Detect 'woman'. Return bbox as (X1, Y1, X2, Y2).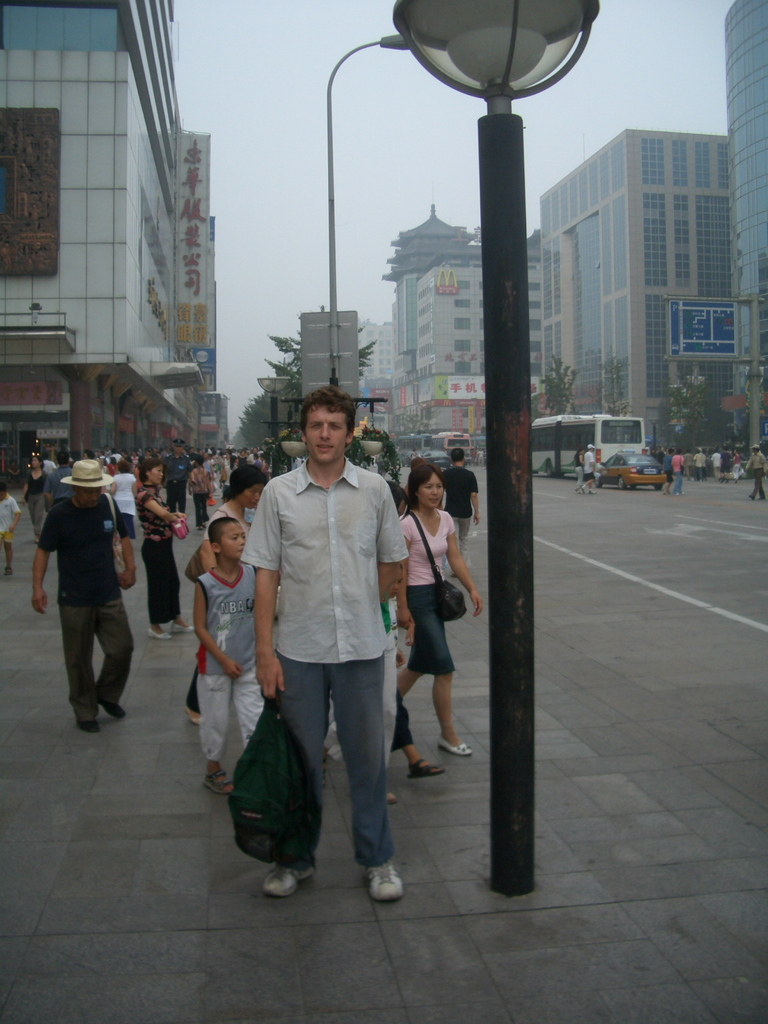
(23, 456, 48, 545).
